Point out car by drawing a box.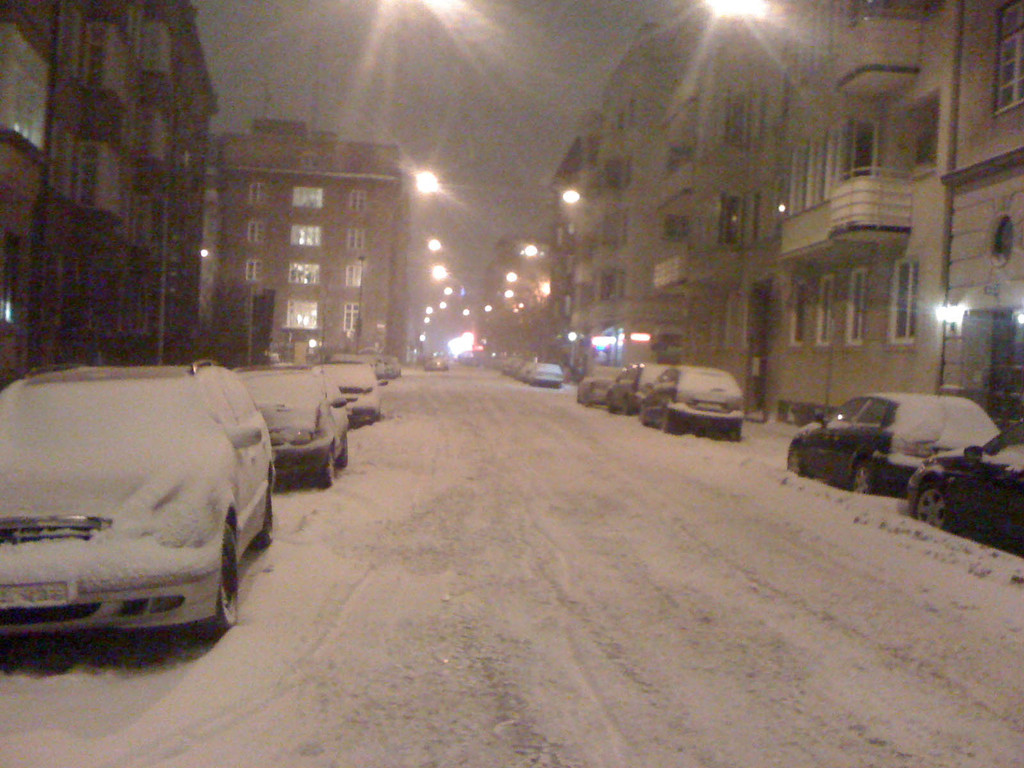
494 358 567 392.
